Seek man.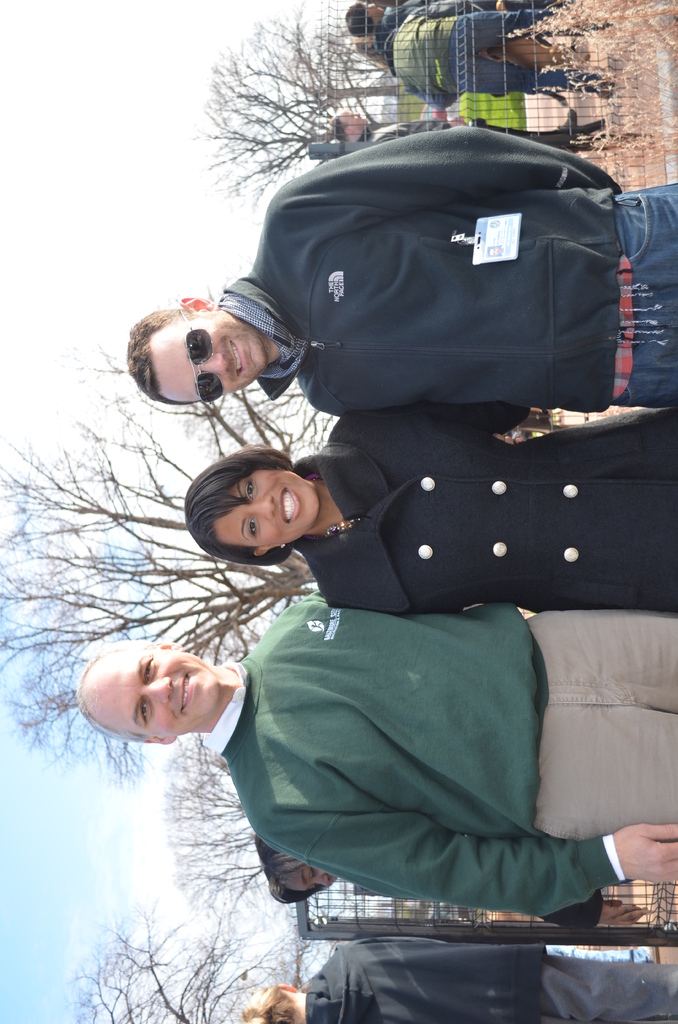
[left=74, top=586, right=677, bottom=920].
